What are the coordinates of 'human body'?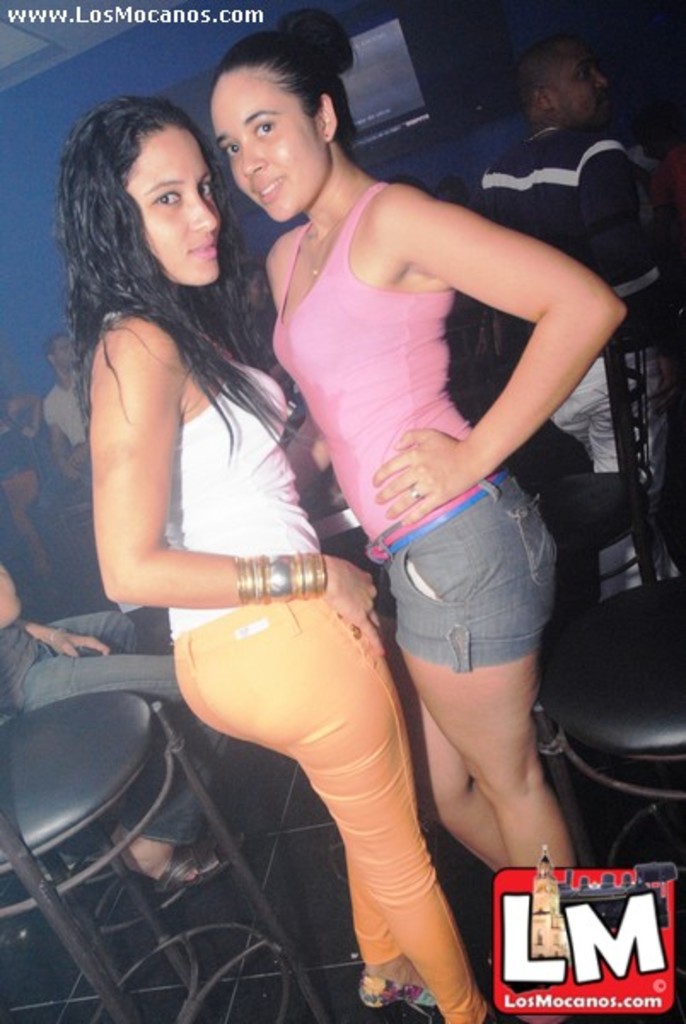
x1=0, y1=567, x2=242, y2=893.
